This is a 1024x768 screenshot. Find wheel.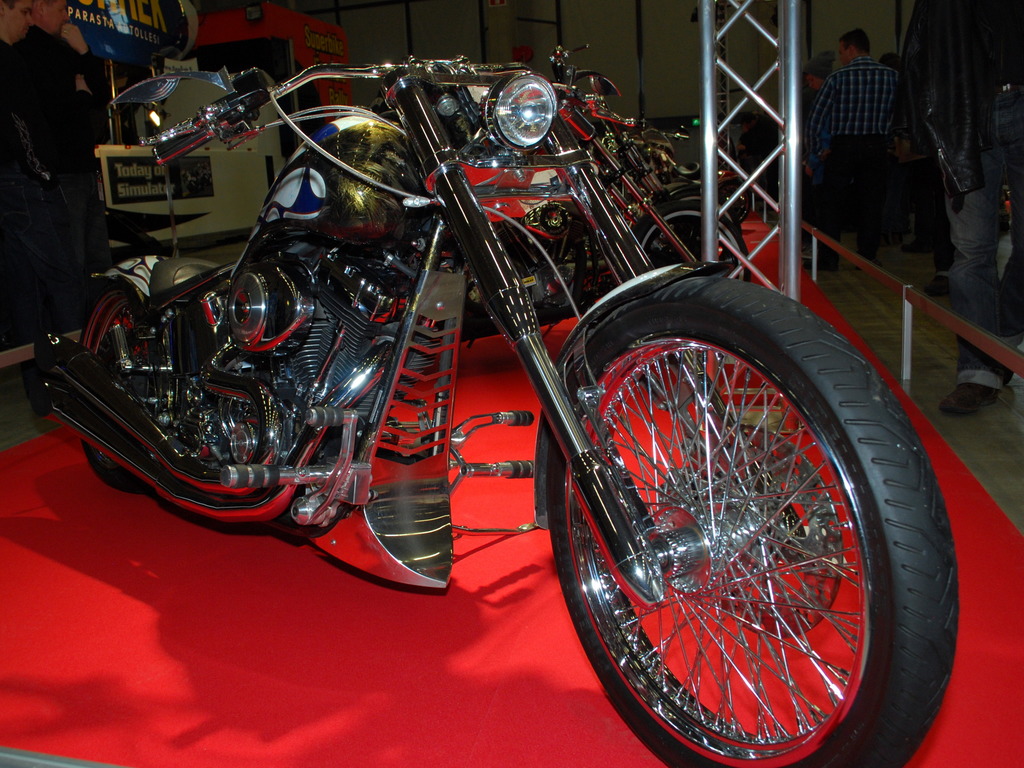
Bounding box: 628 196 749 281.
